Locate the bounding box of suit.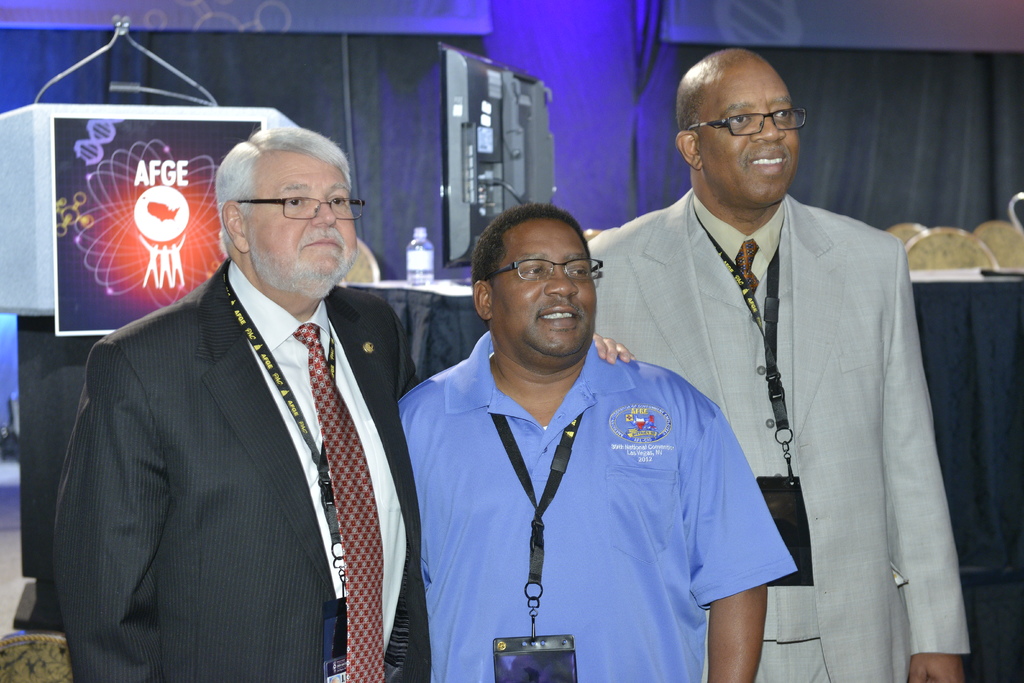
Bounding box: l=588, t=188, r=970, b=682.
